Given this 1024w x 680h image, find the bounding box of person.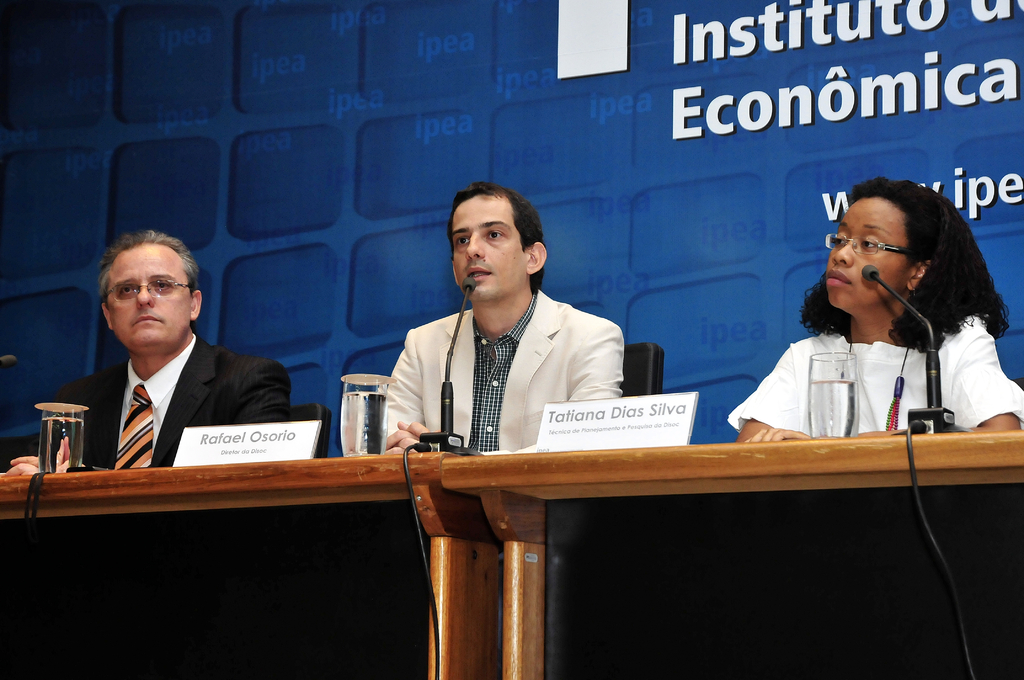
bbox=(63, 229, 288, 495).
